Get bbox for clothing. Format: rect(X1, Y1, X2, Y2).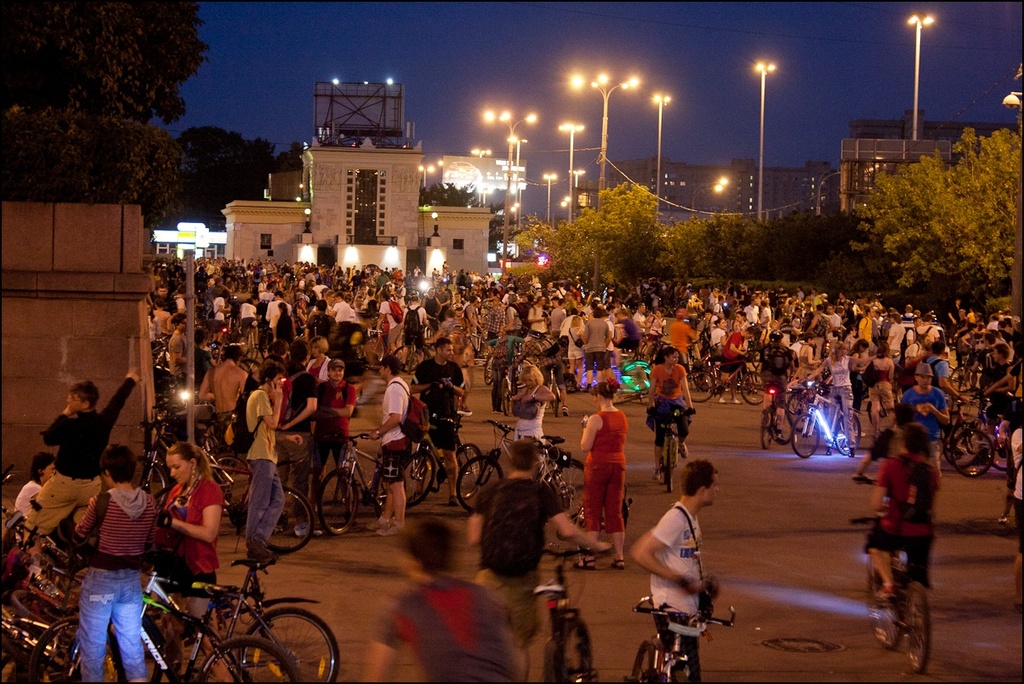
rect(469, 472, 569, 579).
